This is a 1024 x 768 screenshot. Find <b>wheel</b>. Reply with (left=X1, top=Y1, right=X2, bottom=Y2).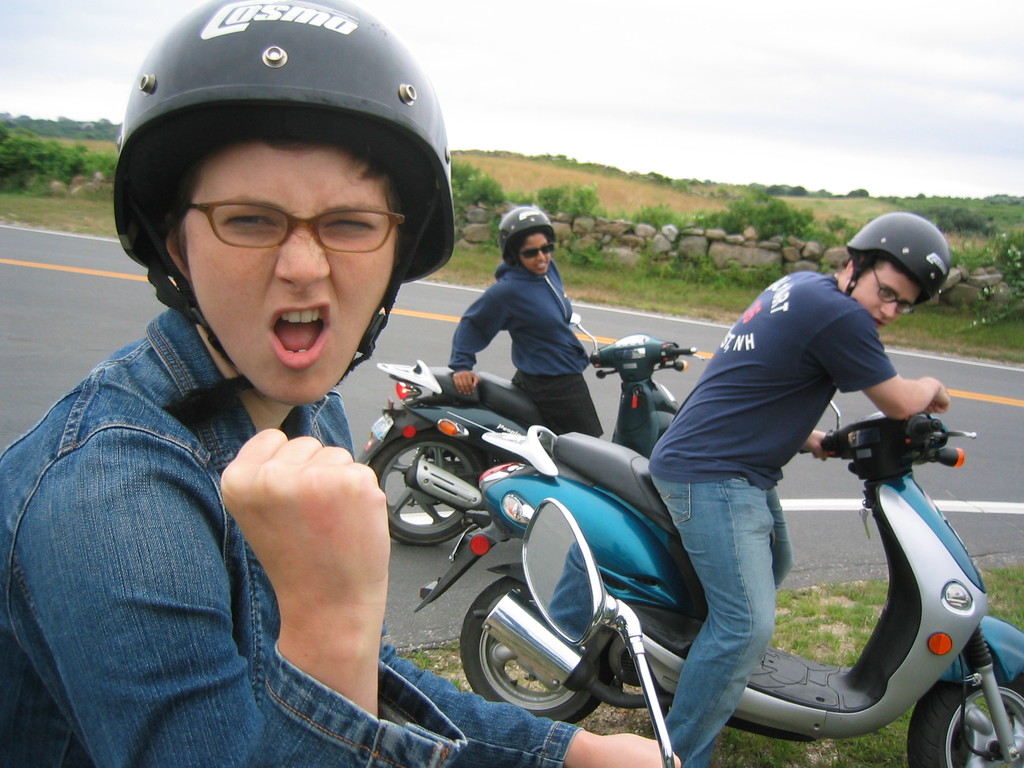
(left=456, top=577, right=599, bottom=725).
